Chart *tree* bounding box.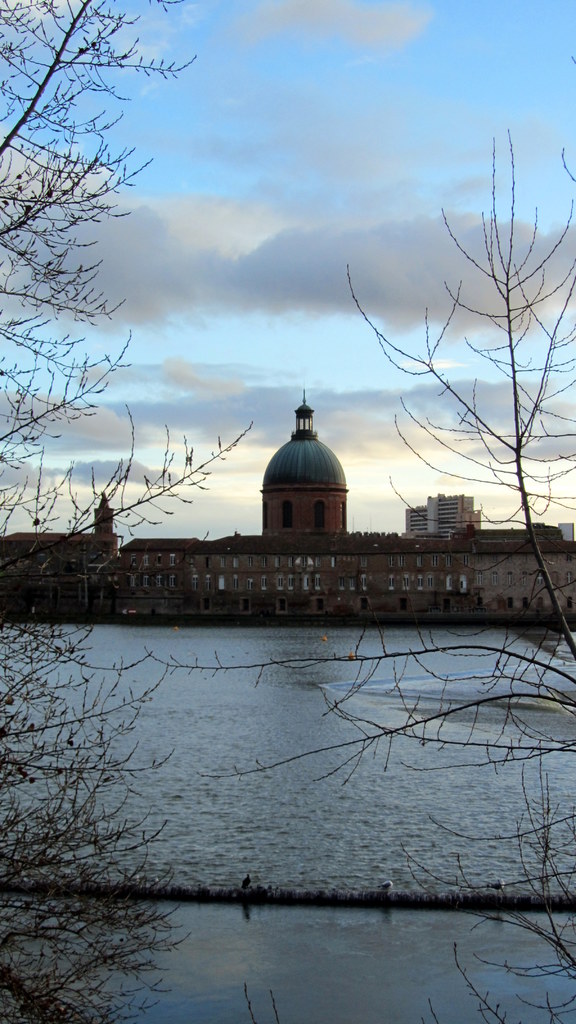
Charted: box=[159, 136, 575, 1023].
